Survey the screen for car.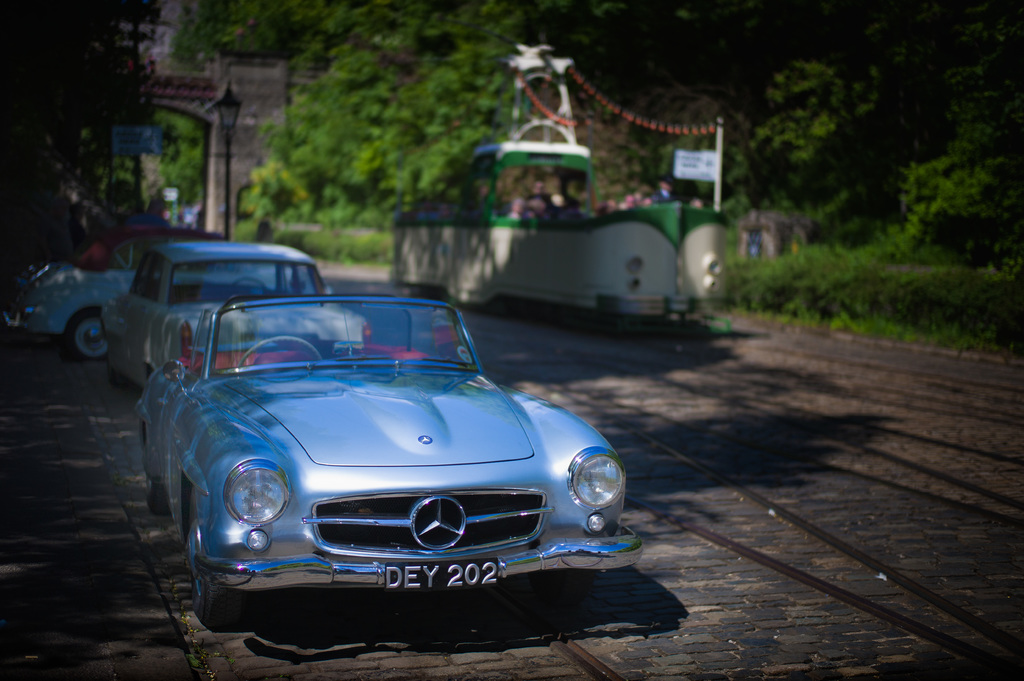
Survey found: select_region(133, 266, 637, 656).
